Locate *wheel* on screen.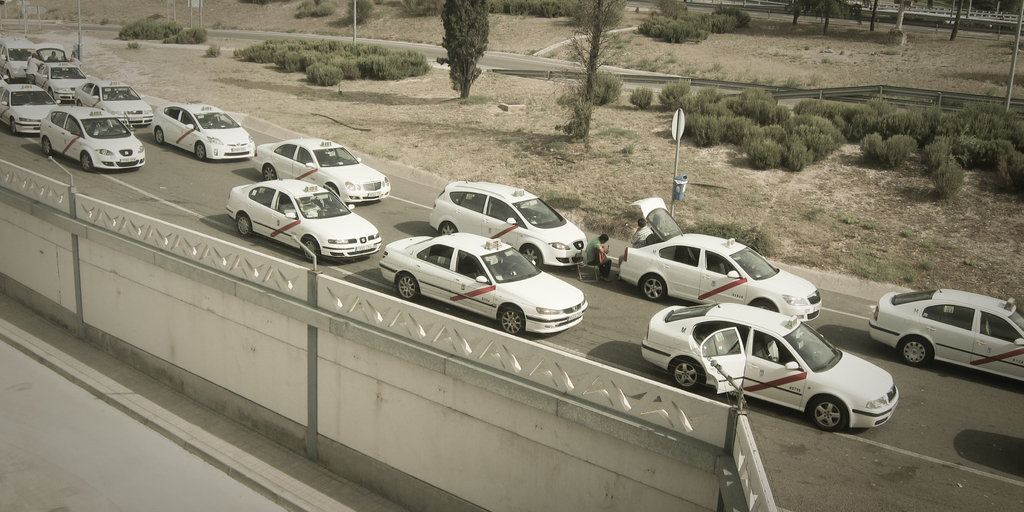
On screen at box=[499, 304, 522, 329].
